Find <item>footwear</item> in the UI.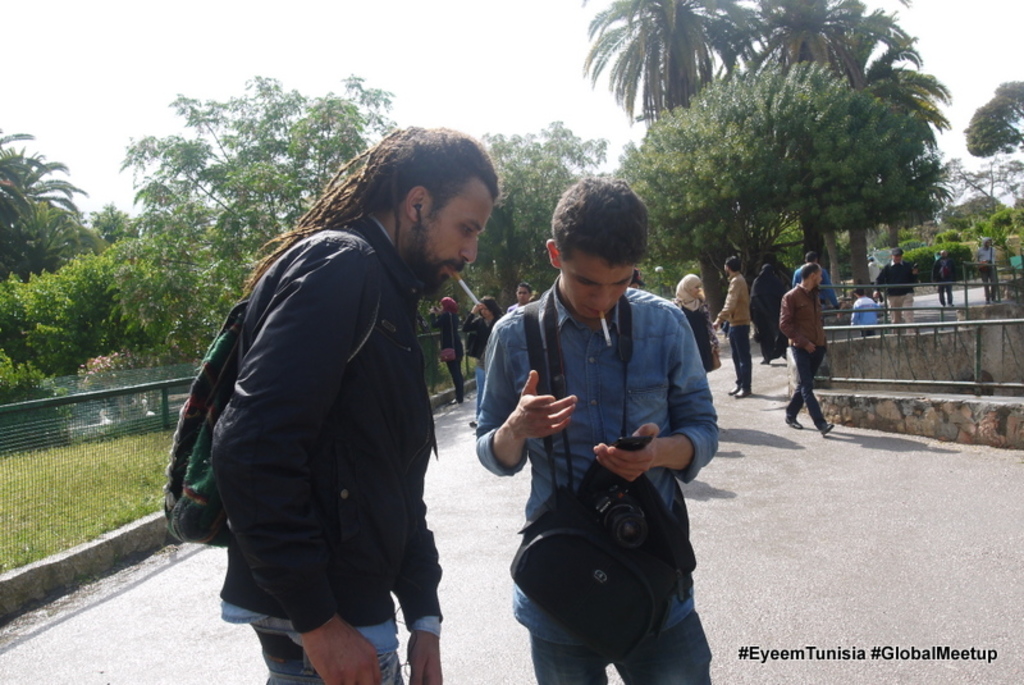
UI element at 822,424,835,440.
